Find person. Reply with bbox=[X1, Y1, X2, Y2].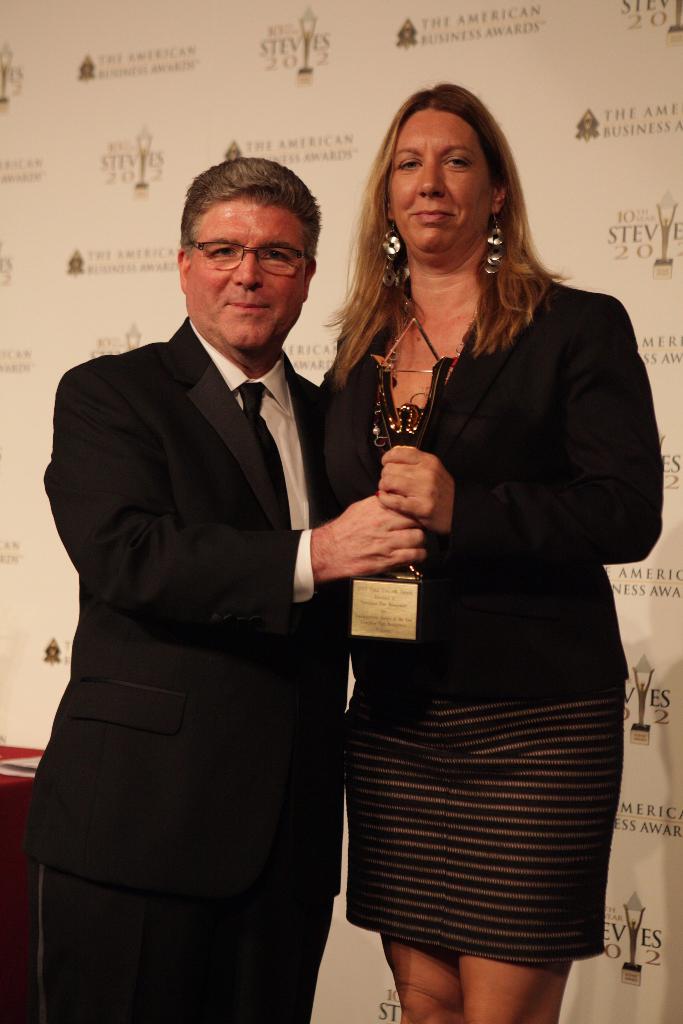
bbox=[30, 155, 431, 1020].
